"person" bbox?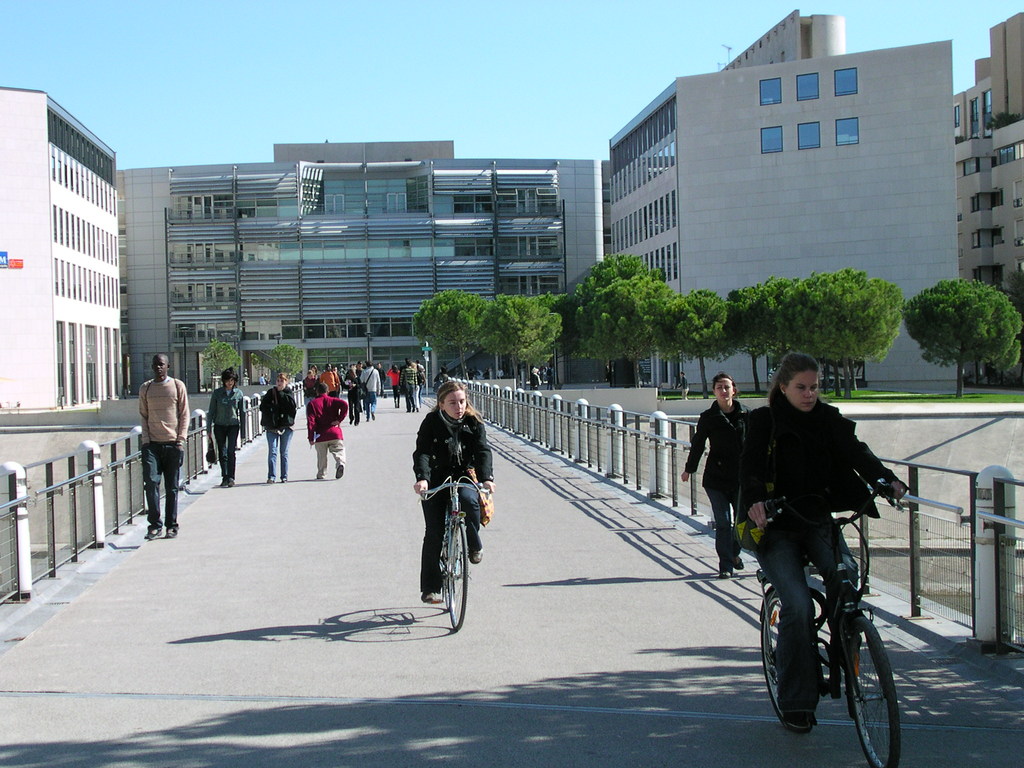
bbox=(680, 372, 748, 575)
